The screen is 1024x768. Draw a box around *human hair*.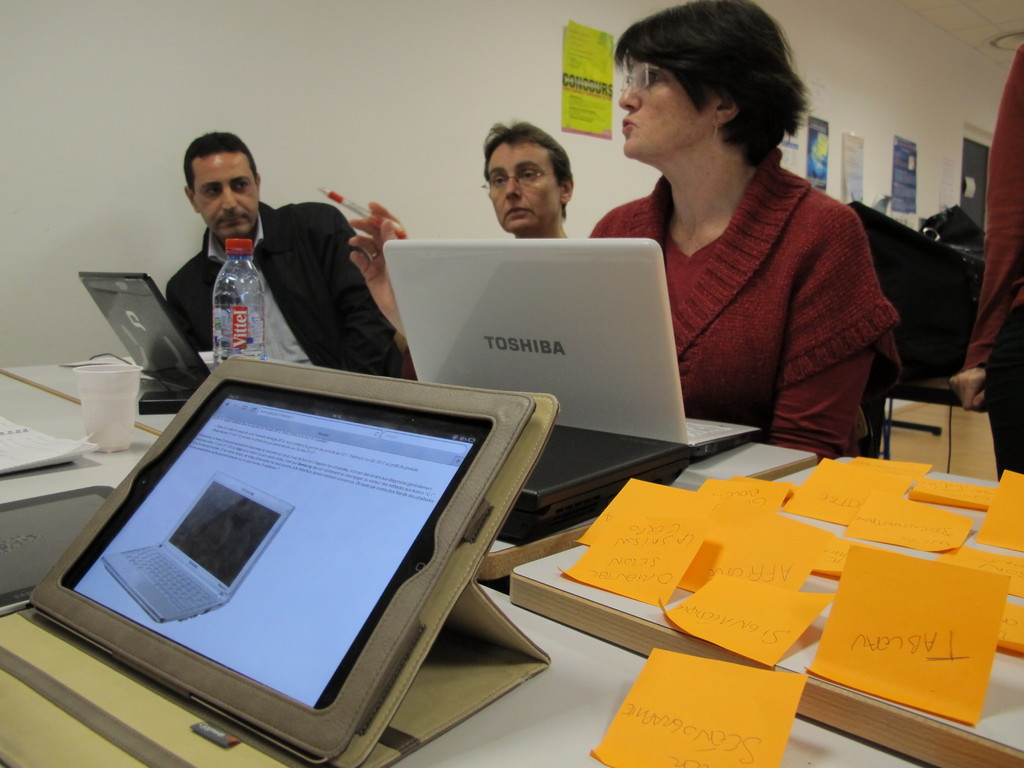
(479, 120, 566, 213).
